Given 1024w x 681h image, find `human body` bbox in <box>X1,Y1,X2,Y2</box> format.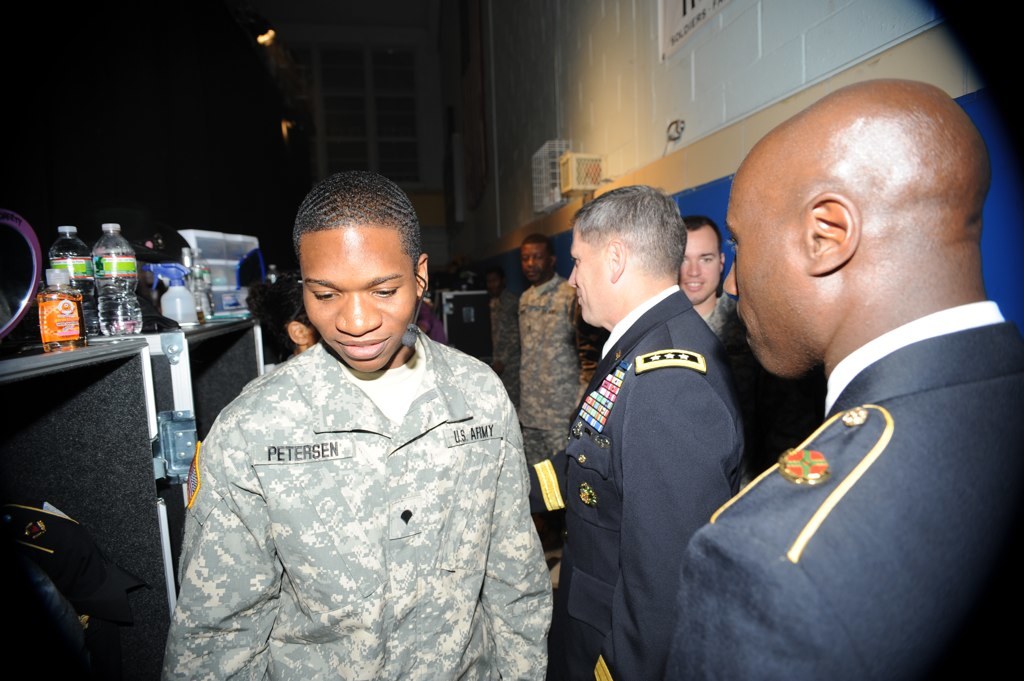
<box>658,291,1023,680</box>.
